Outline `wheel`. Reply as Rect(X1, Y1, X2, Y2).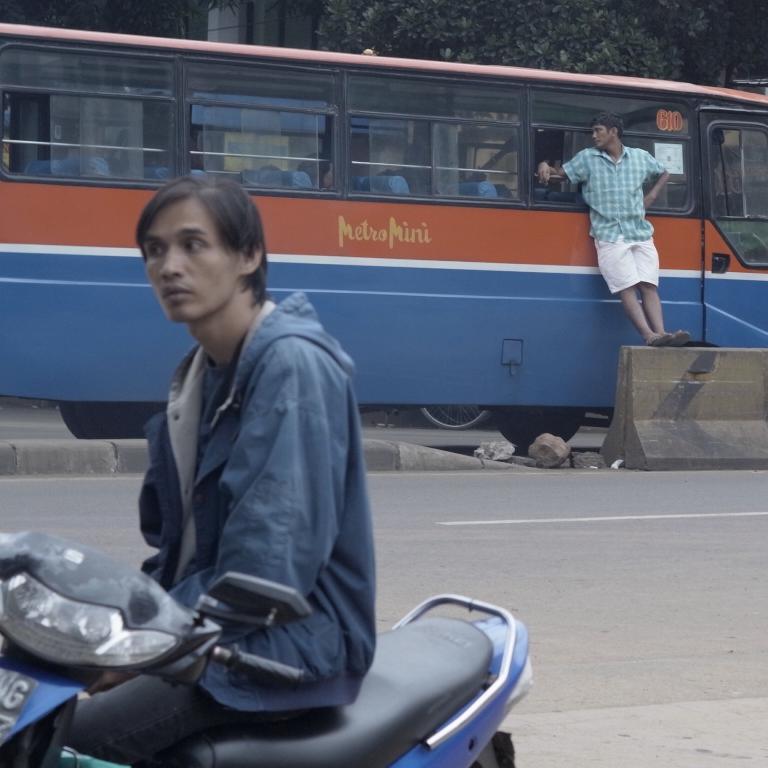
Rect(435, 405, 485, 426).
